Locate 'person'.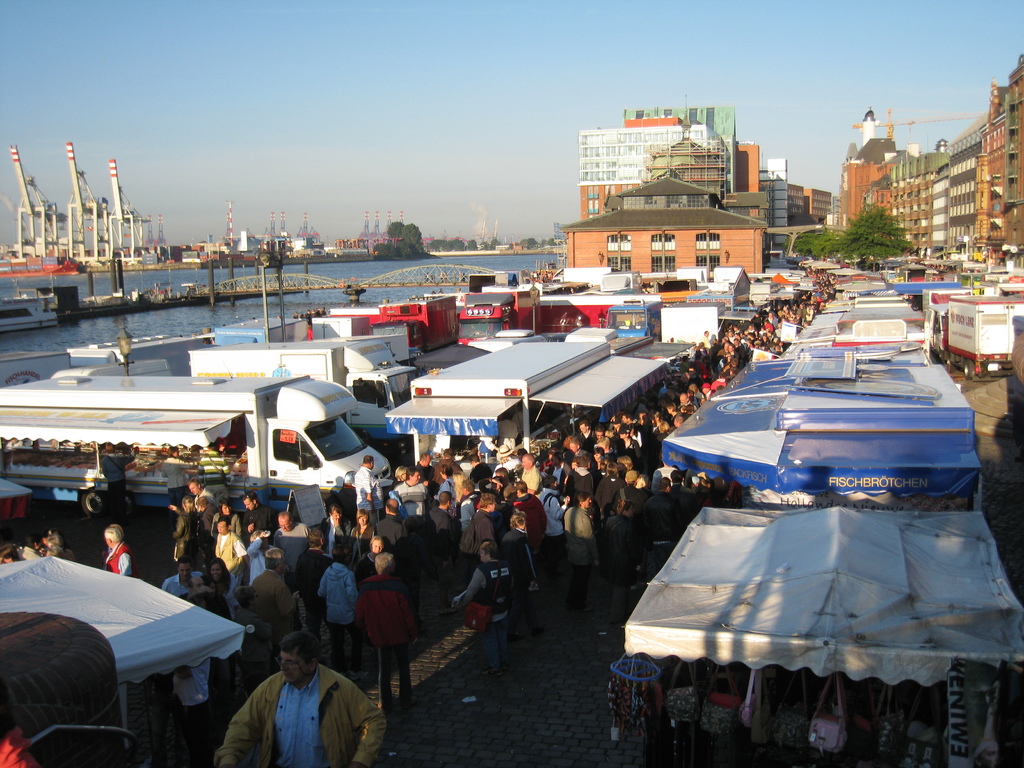
Bounding box: left=348, top=505, right=378, bottom=561.
